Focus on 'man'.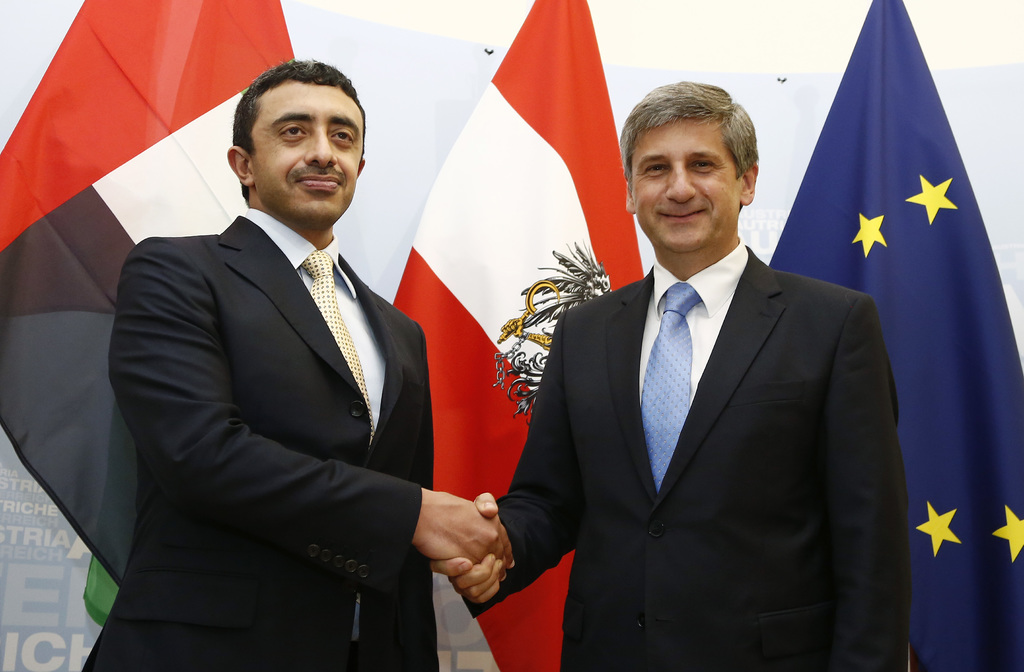
Focused at 426,76,916,671.
